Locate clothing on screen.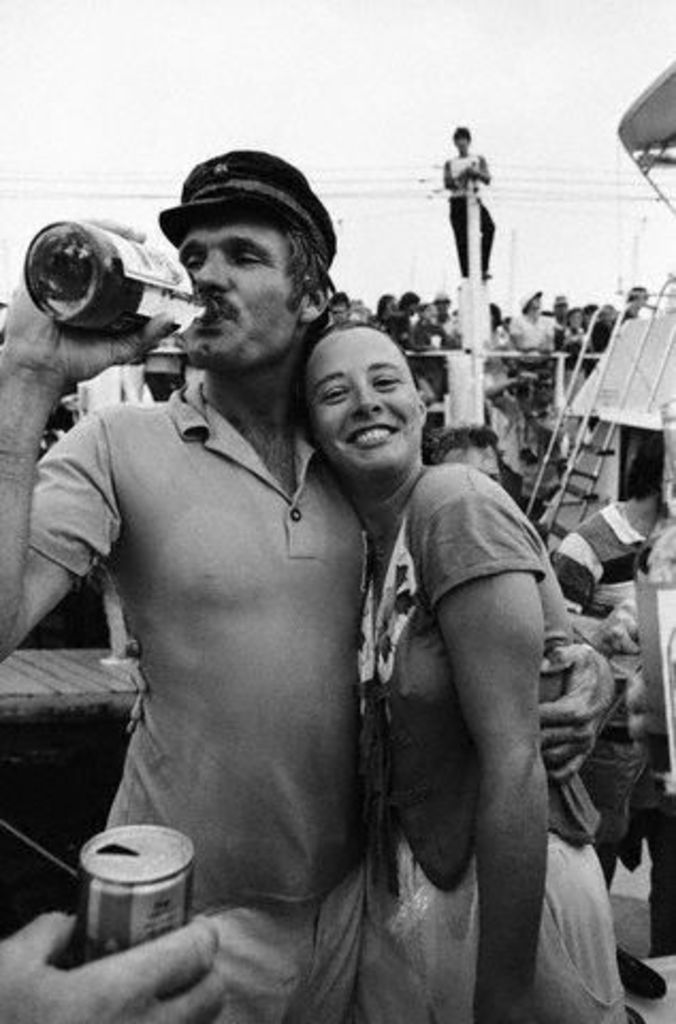
On screen at 345 452 595 894.
